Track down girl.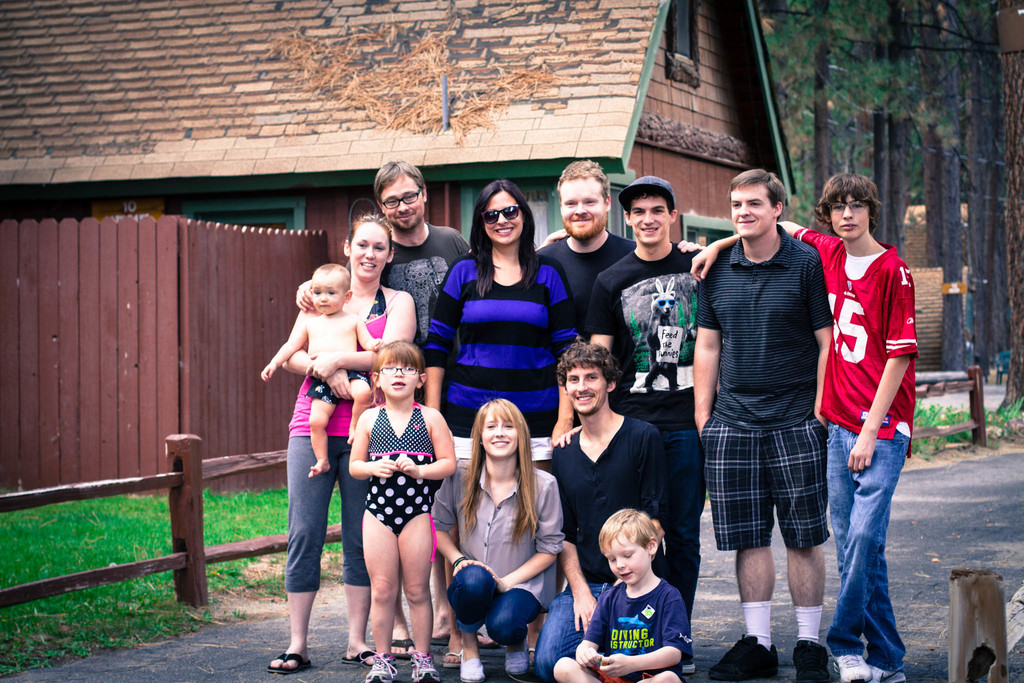
Tracked to l=413, t=188, r=593, b=674.
